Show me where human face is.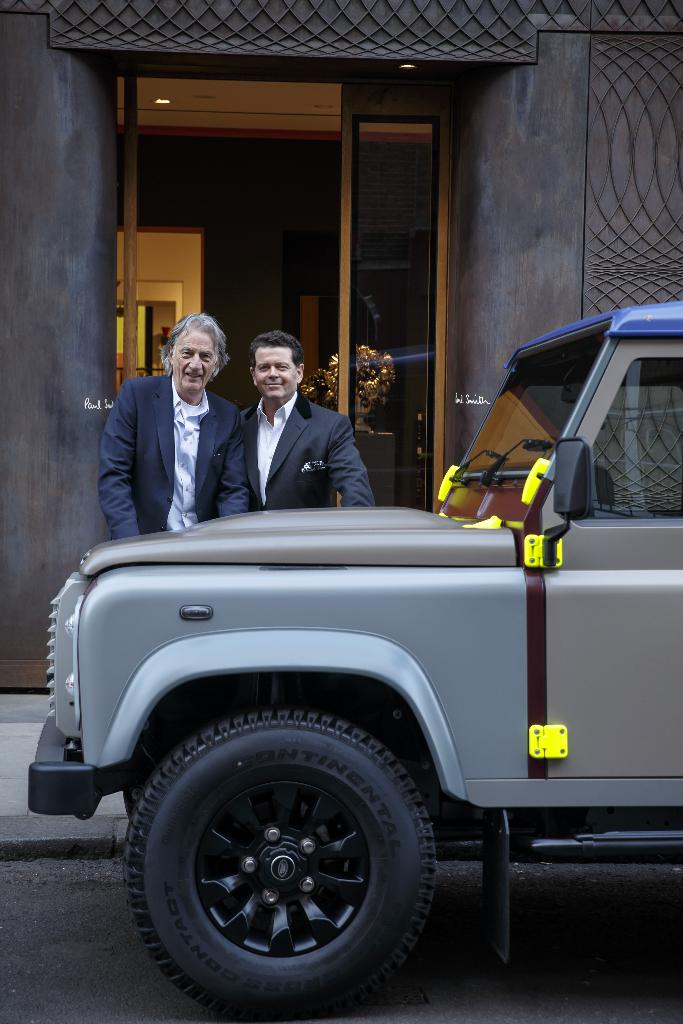
human face is at region(251, 337, 303, 404).
